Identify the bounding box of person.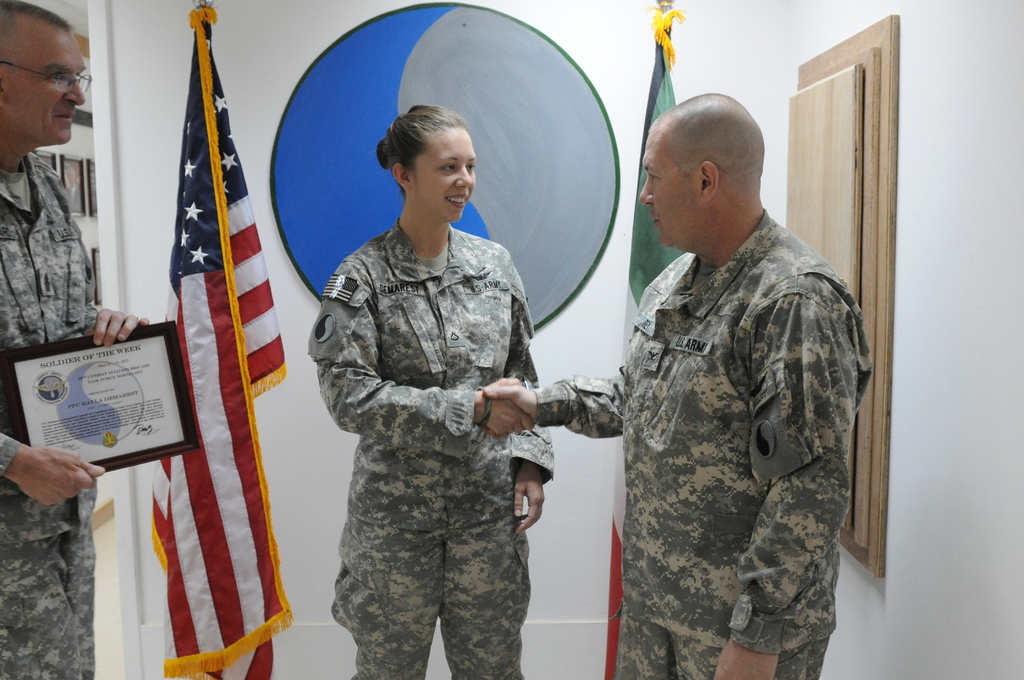
{"x1": 0, "y1": 0, "x2": 145, "y2": 679}.
